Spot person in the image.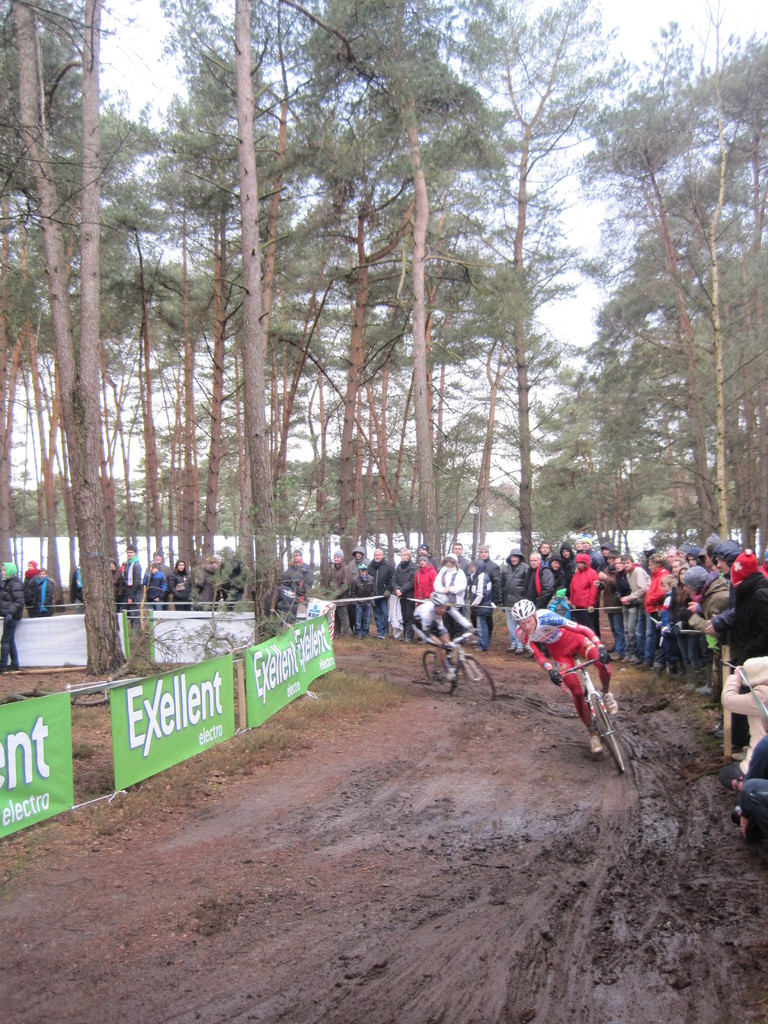
person found at [0,559,23,664].
